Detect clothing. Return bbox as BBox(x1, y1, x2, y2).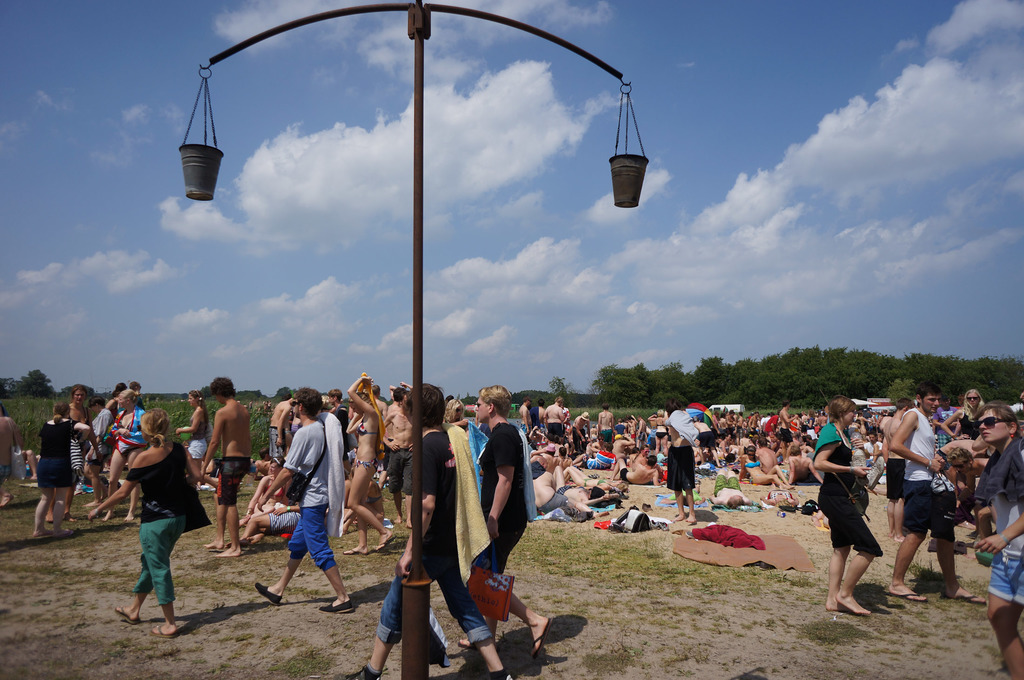
BBox(364, 494, 383, 501).
